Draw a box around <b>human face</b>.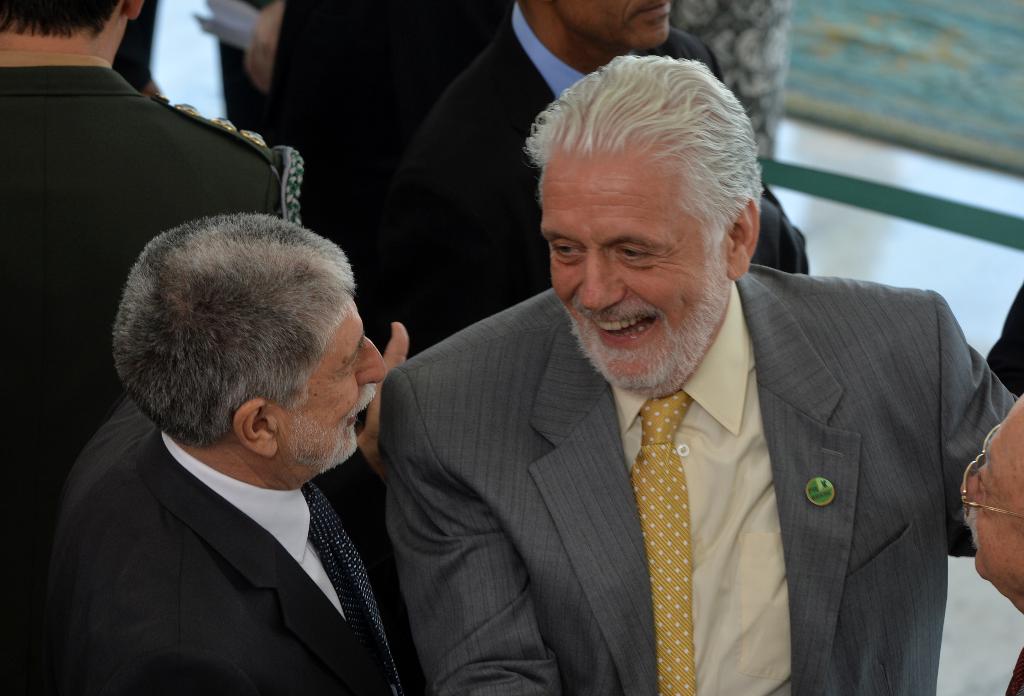
<box>546,147,727,394</box>.
